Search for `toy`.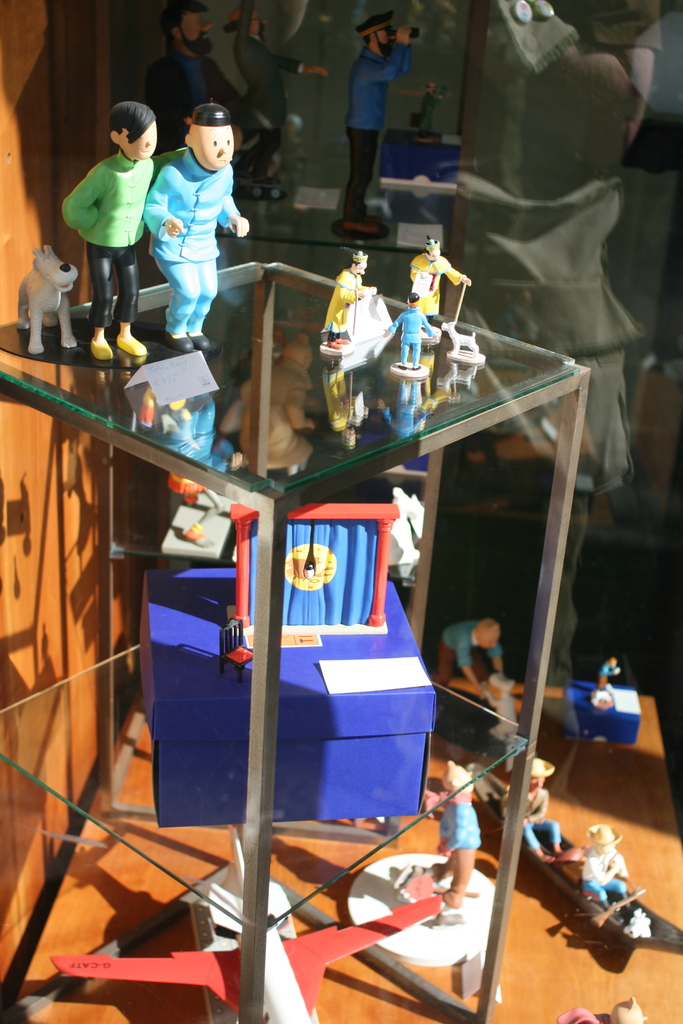
Found at <region>138, 477, 438, 830</region>.
